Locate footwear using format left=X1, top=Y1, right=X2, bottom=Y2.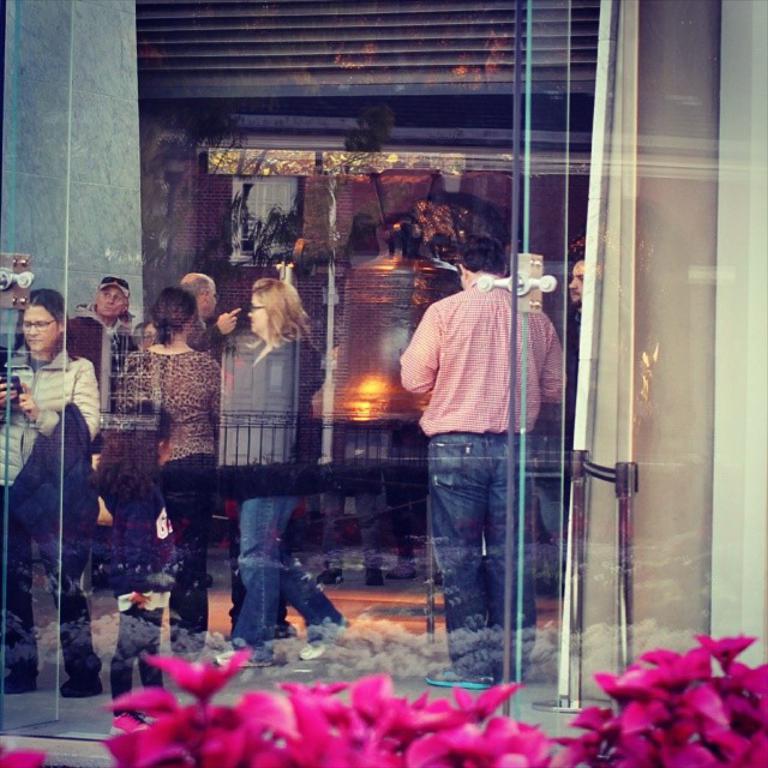
left=295, top=618, right=353, bottom=660.
